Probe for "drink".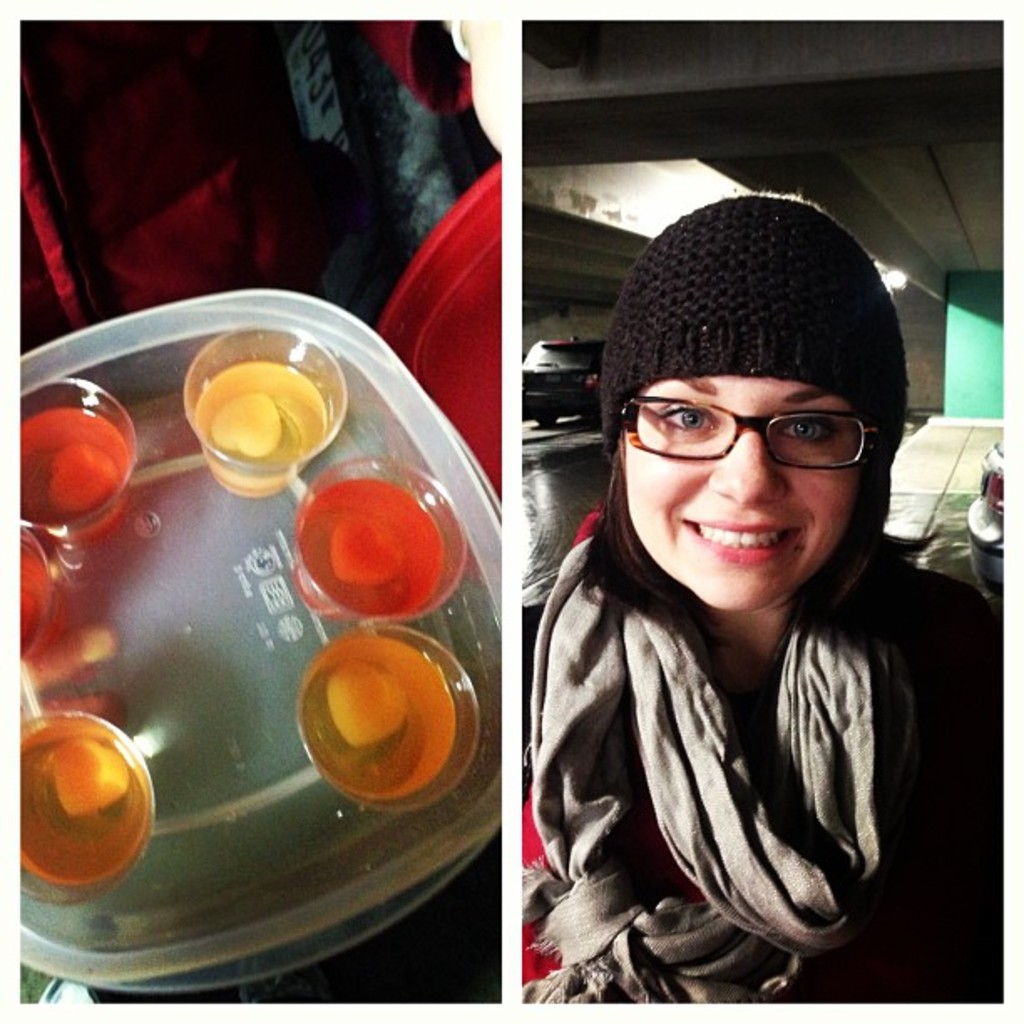
Probe result: rect(22, 730, 139, 875).
